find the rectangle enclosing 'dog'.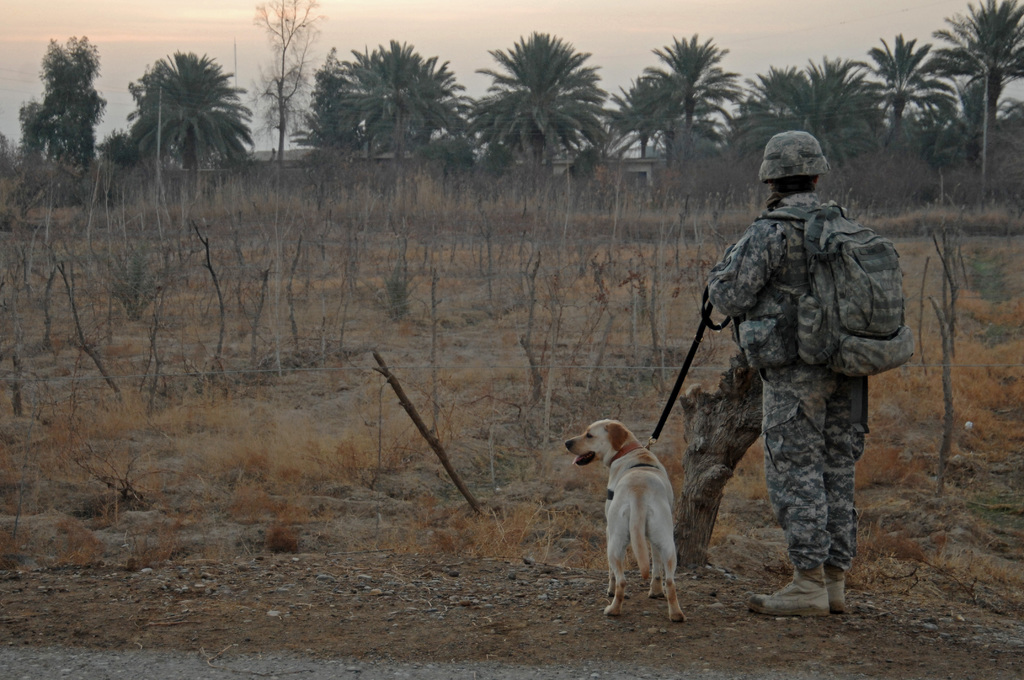
566 417 687 625.
